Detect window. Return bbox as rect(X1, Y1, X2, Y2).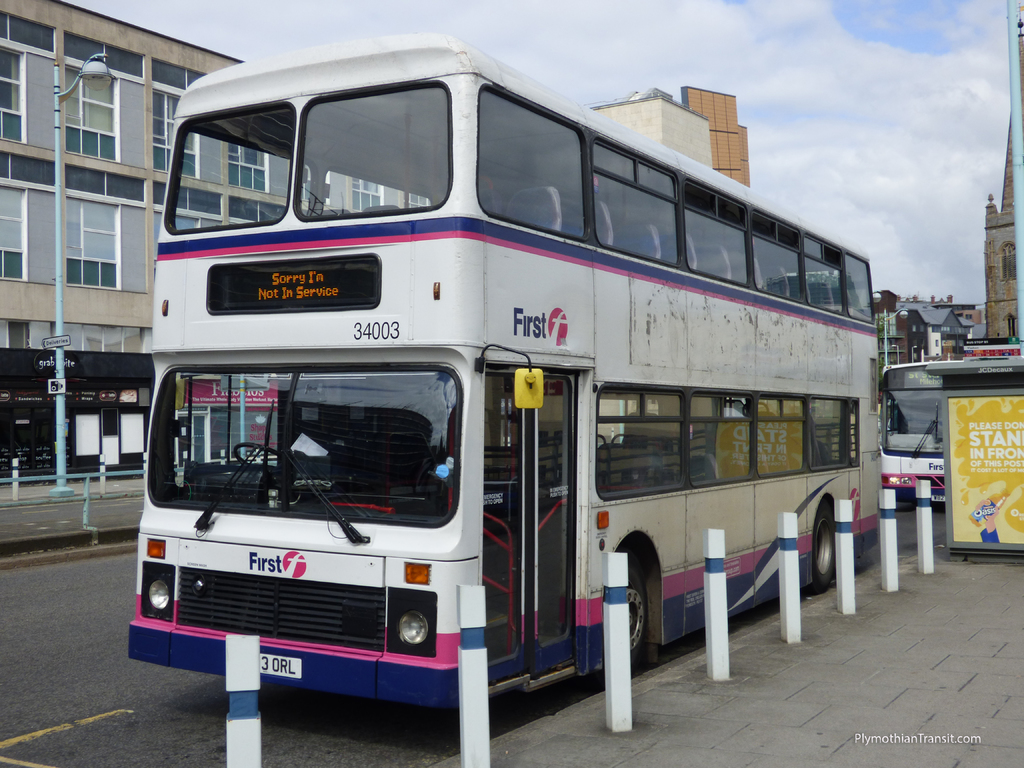
rect(65, 62, 117, 161).
